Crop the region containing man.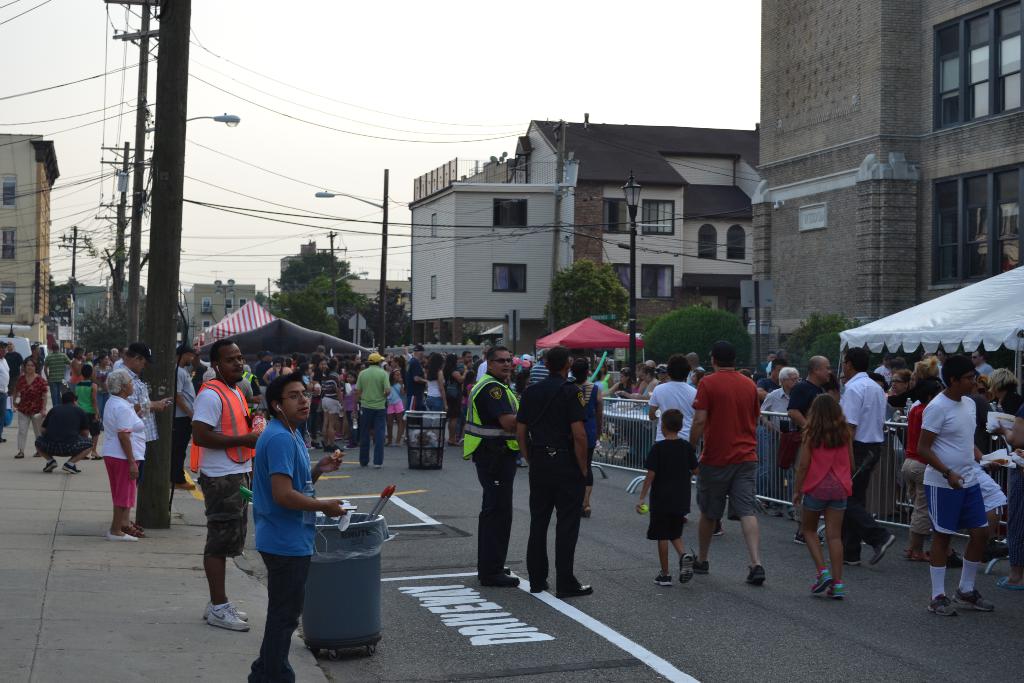
Crop region: (686,341,766,592).
